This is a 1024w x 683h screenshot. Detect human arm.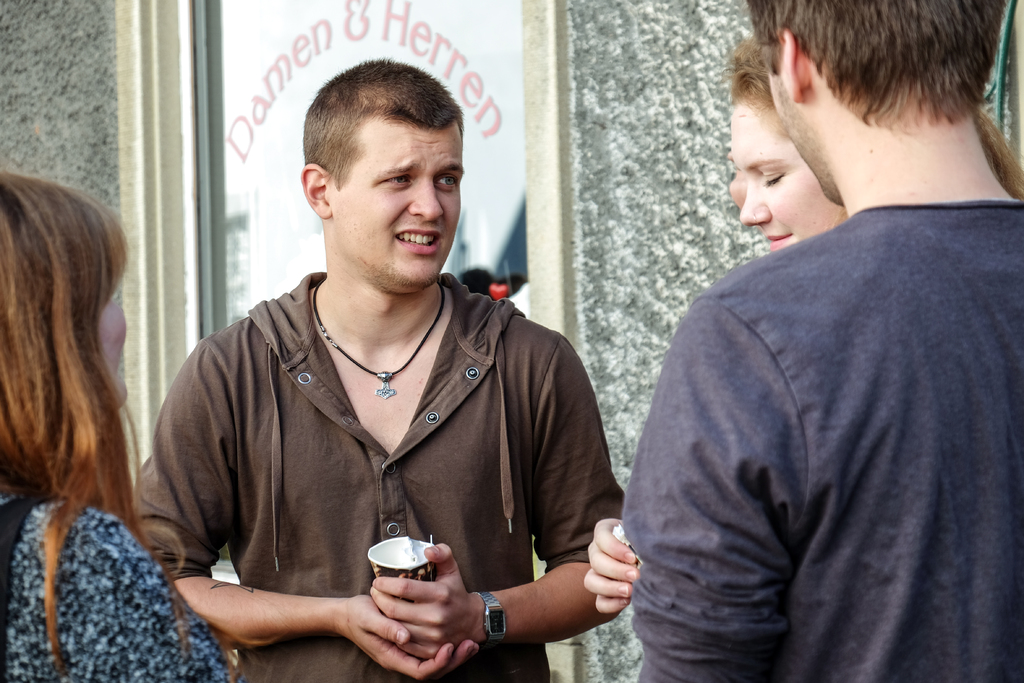
x1=67 y1=515 x2=237 y2=682.
